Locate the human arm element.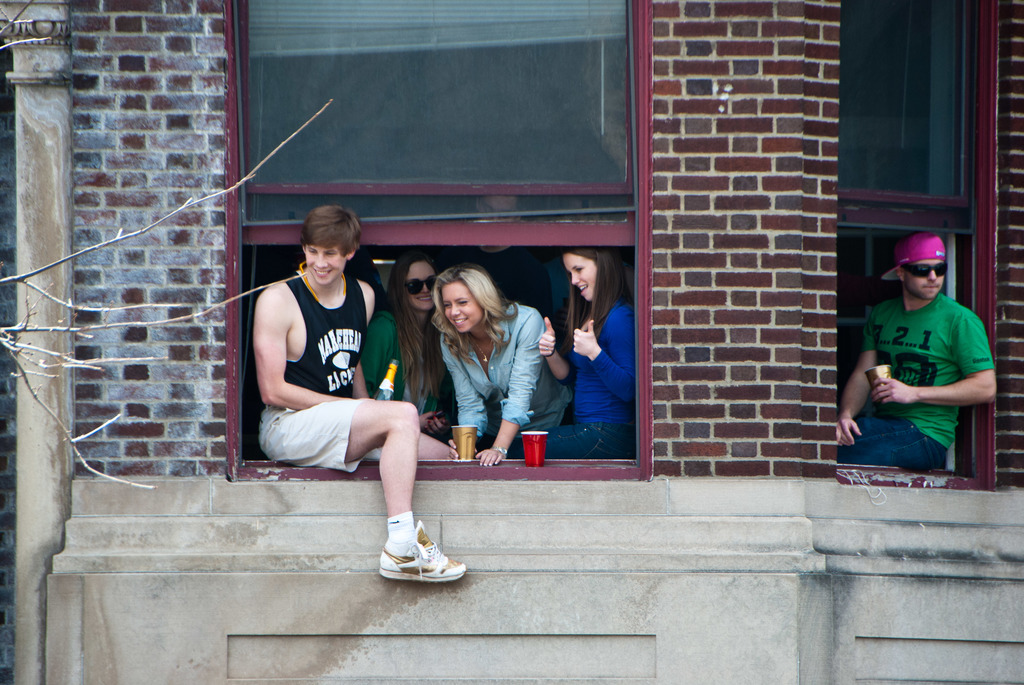
Element bbox: bbox(873, 317, 997, 404).
